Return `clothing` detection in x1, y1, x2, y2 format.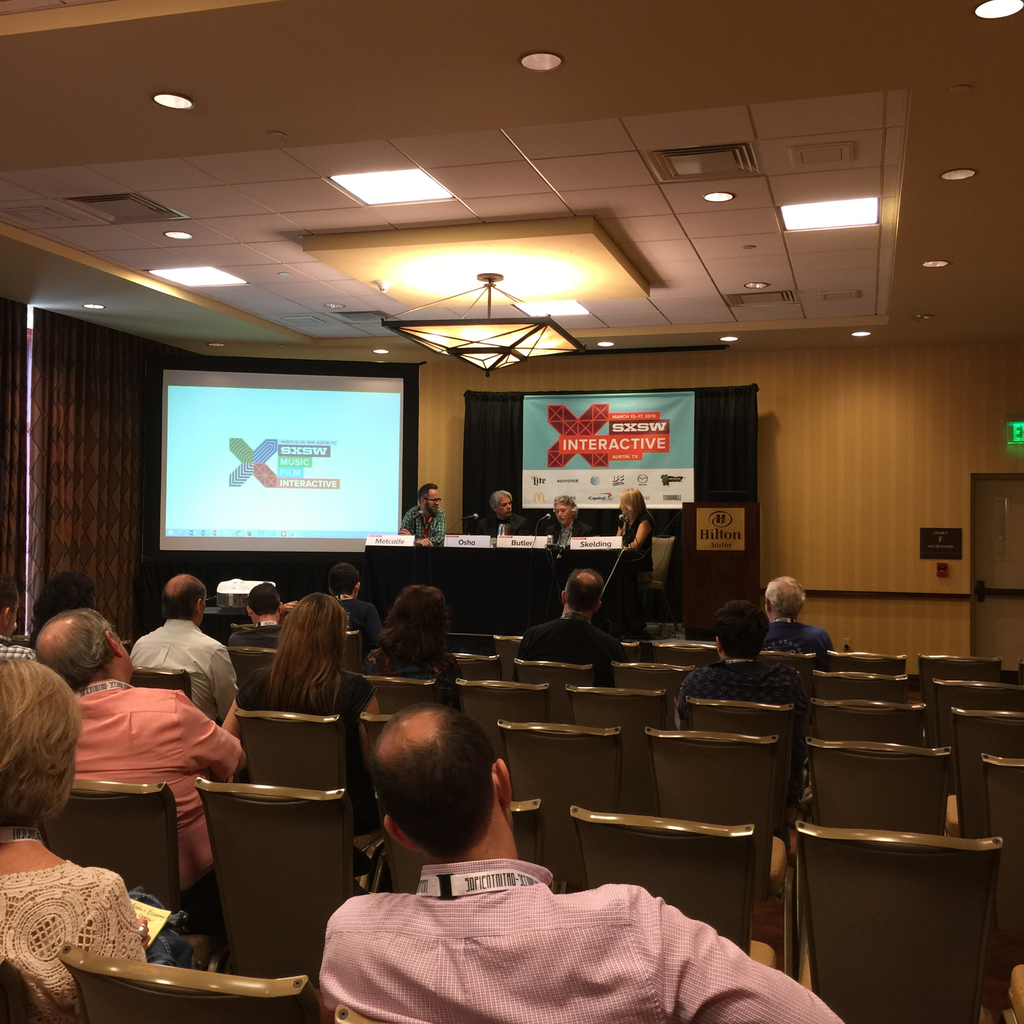
70, 688, 240, 881.
